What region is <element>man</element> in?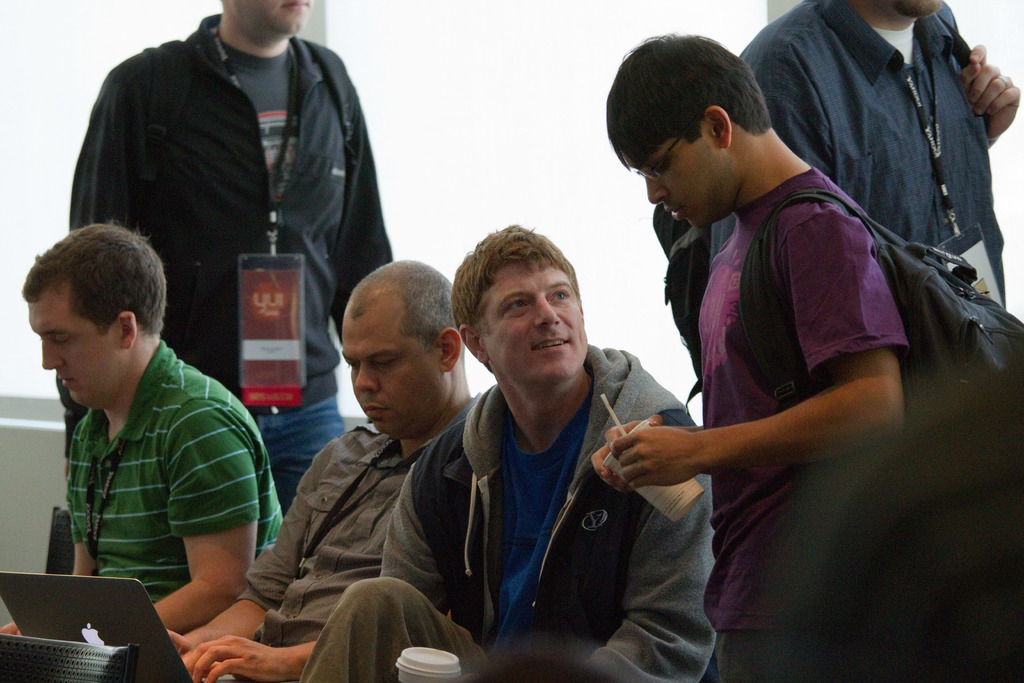
65 0 396 527.
